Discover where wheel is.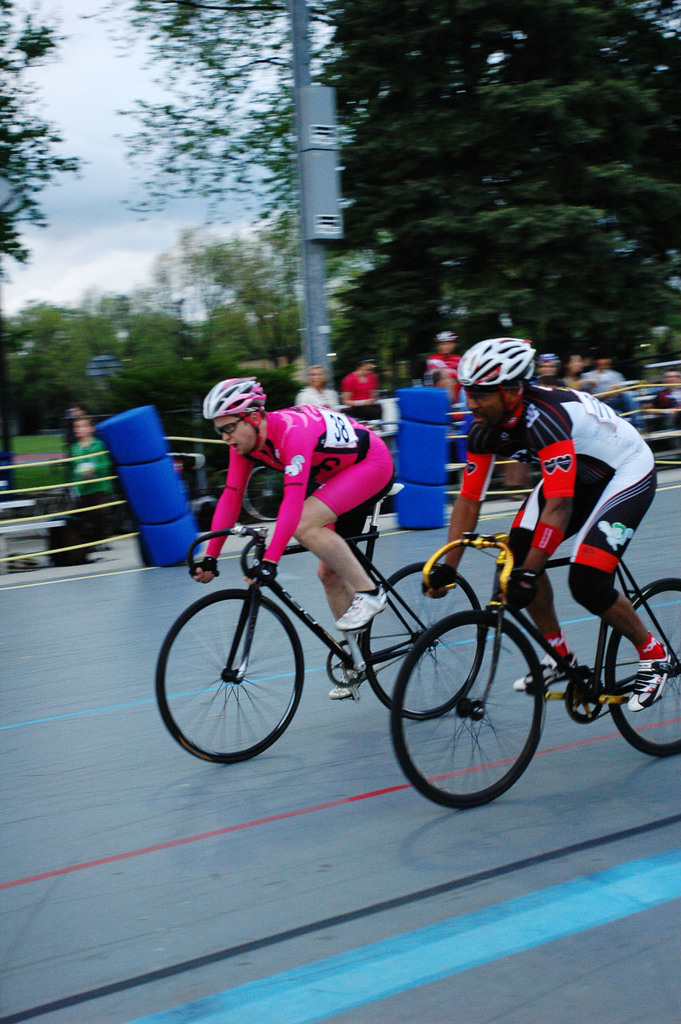
Discovered at l=168, t=590, r=311, b=763.
